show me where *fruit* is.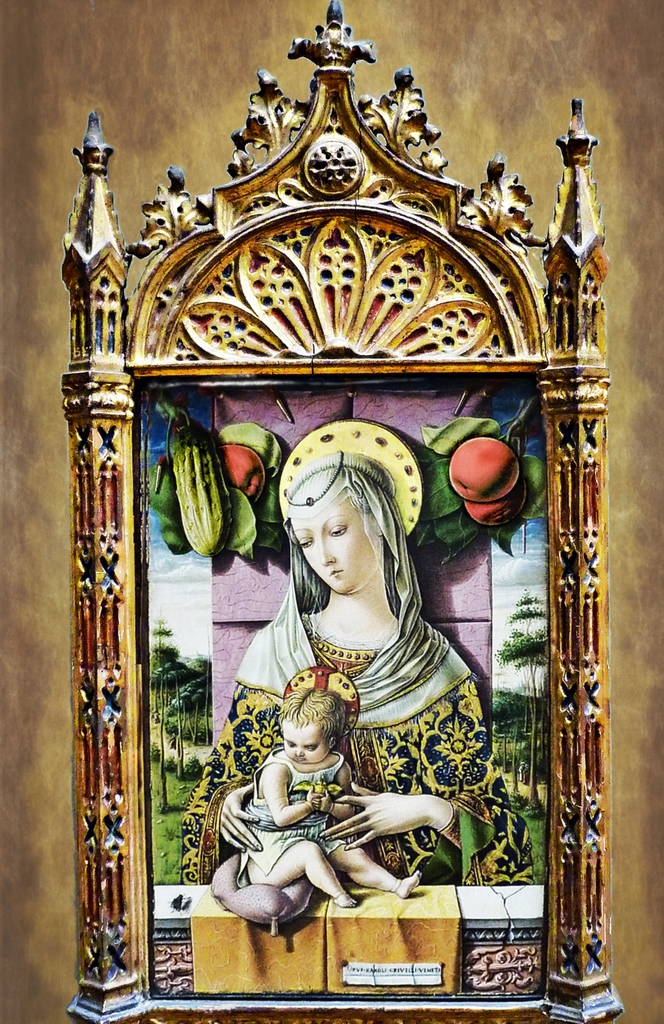
*fruit* is at crop(452, 434, 515, 495).
